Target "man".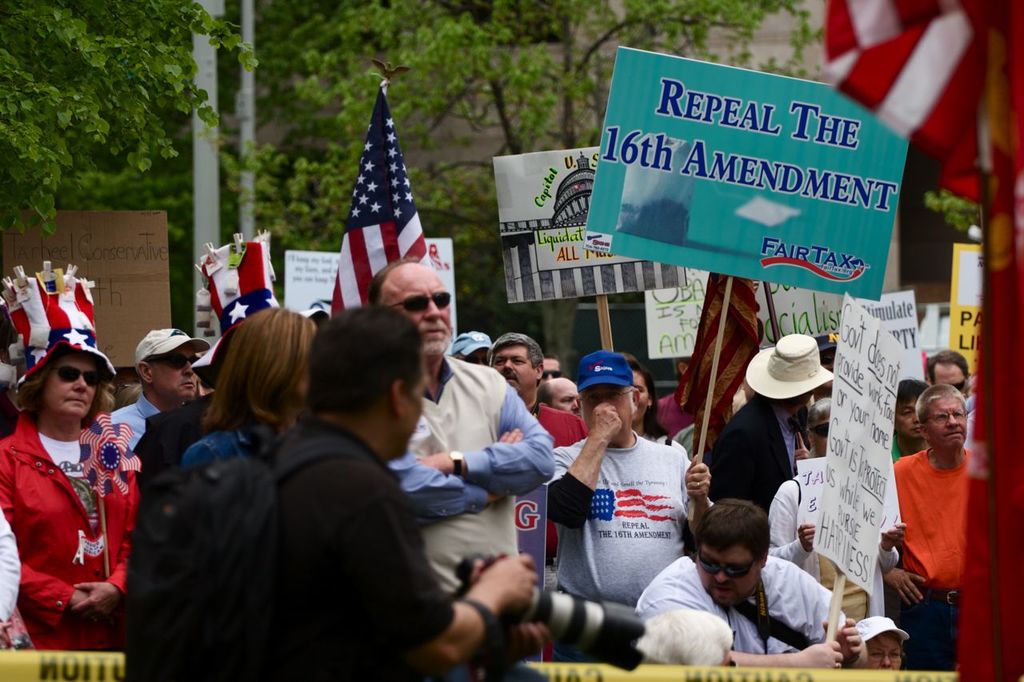
Target region: {"x1": 249, "y1": 304, "x2": 541, "y2": 681}.
